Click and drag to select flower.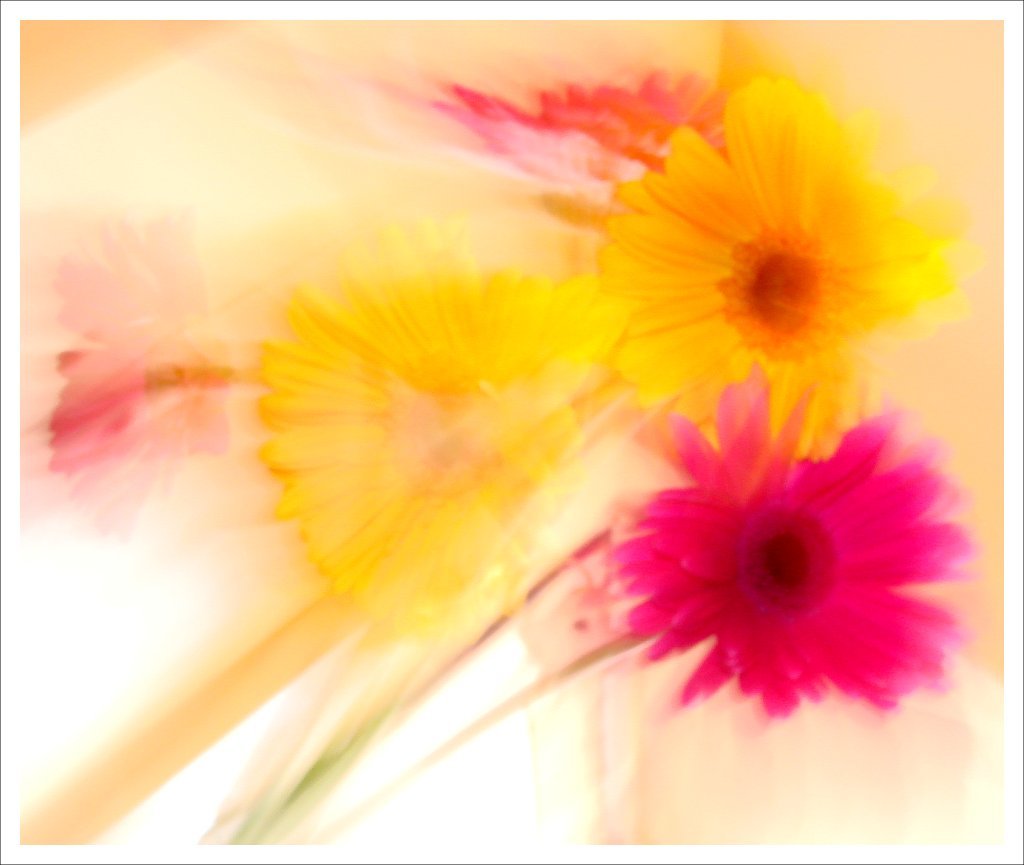
Selection: bbox=(588, 80, 992, 476).
